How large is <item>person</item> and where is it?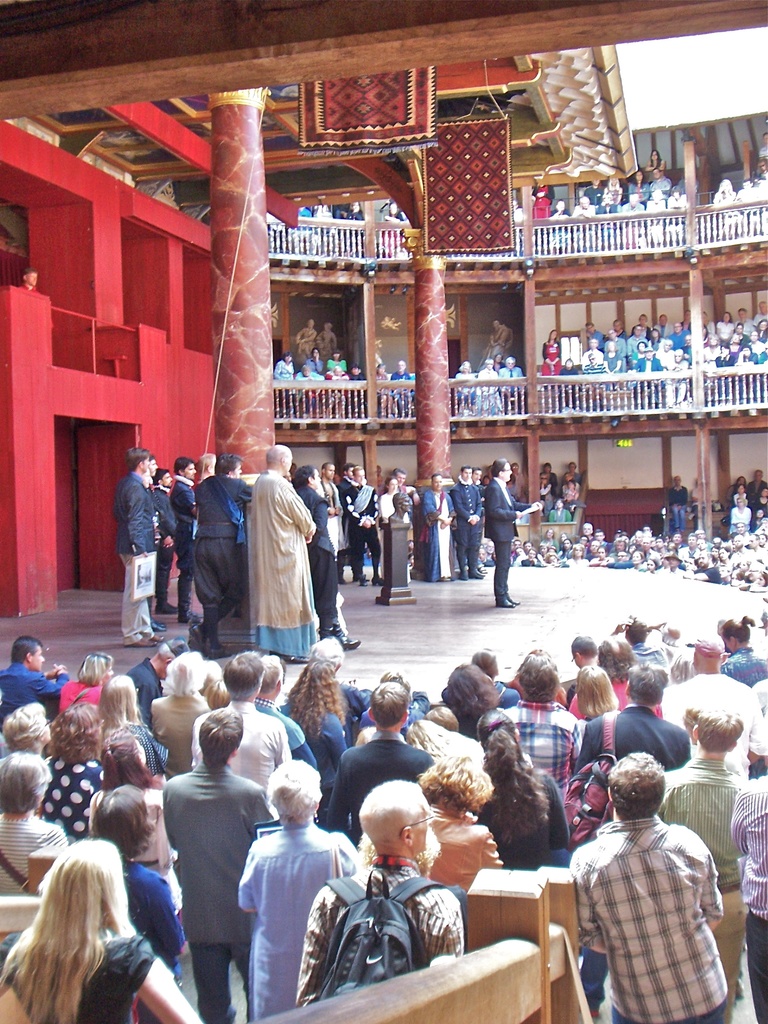
Bounding box: [x1=501, y1=349, x2=524, y2=412].
